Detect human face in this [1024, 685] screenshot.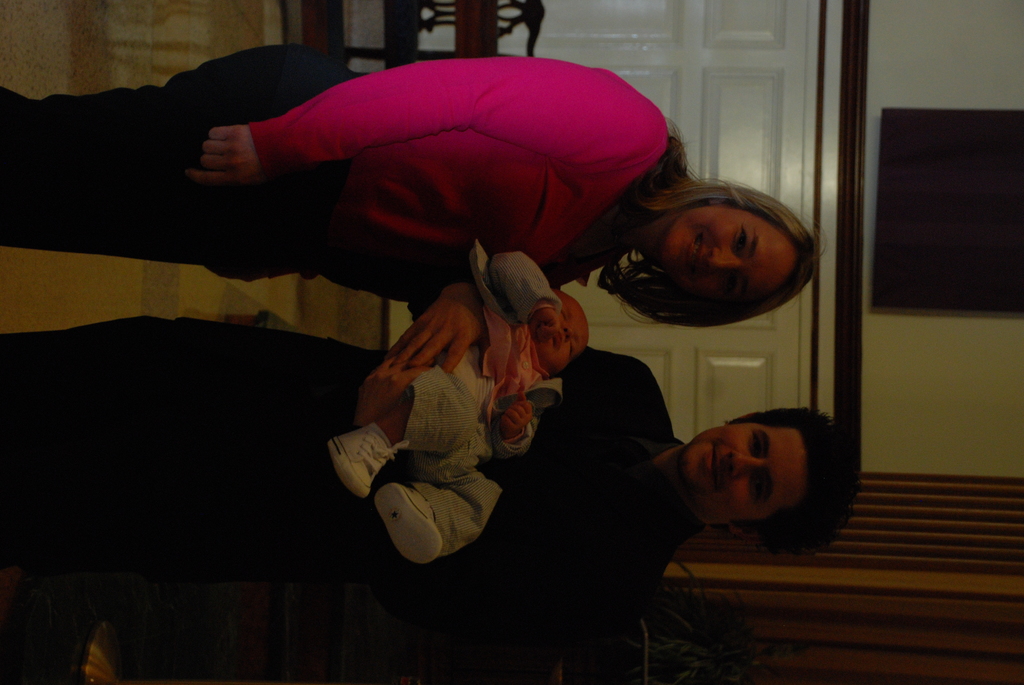
Detection: <bbox>661, 208, 793, 299</bbox>.
